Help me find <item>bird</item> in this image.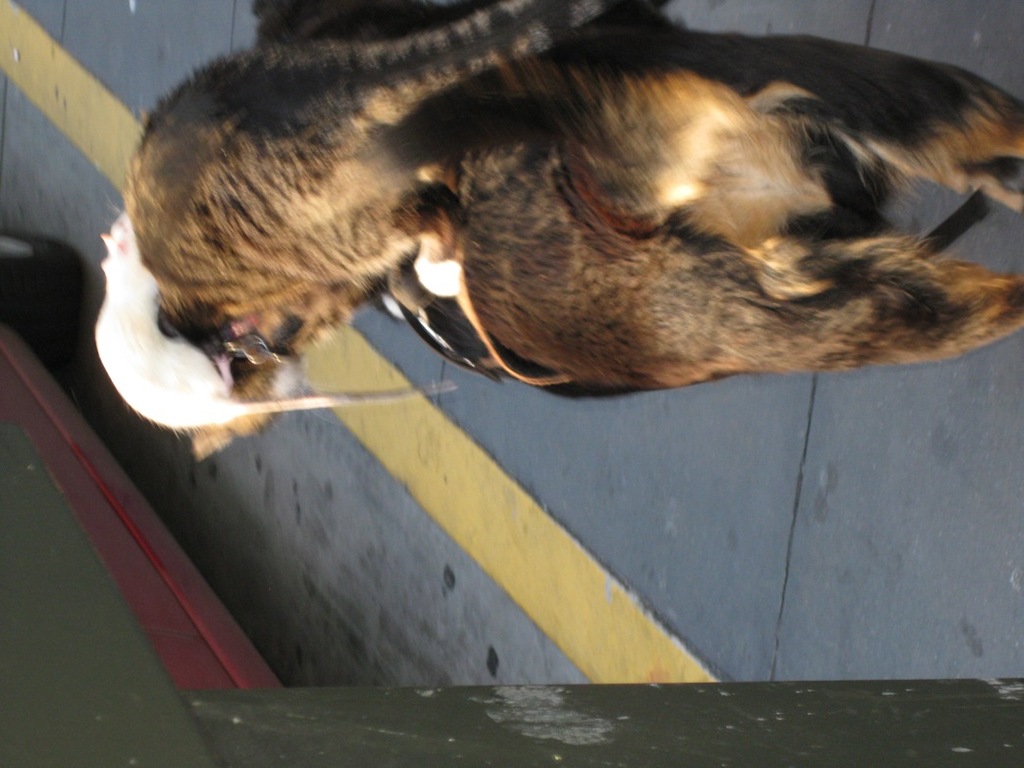
Found it: [x1=21, y1=0, x2=999, y2=487].
